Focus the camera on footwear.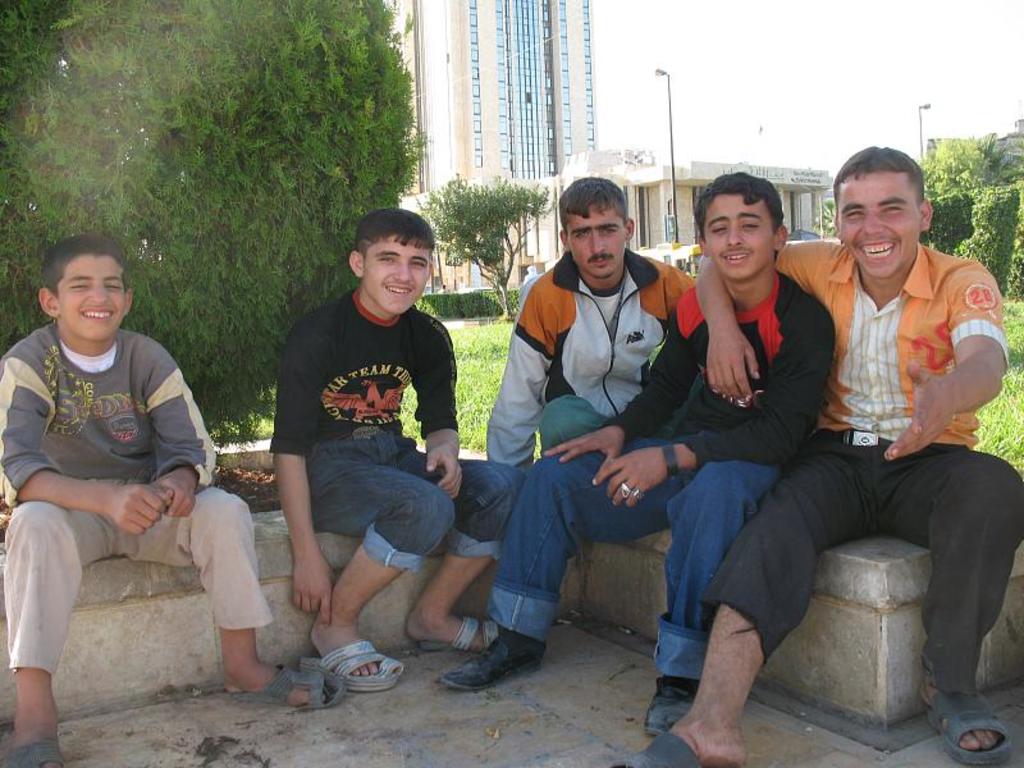
Focus region: {"x1": 417, "y1": 609, "x2": 512, "y2": 645}.
